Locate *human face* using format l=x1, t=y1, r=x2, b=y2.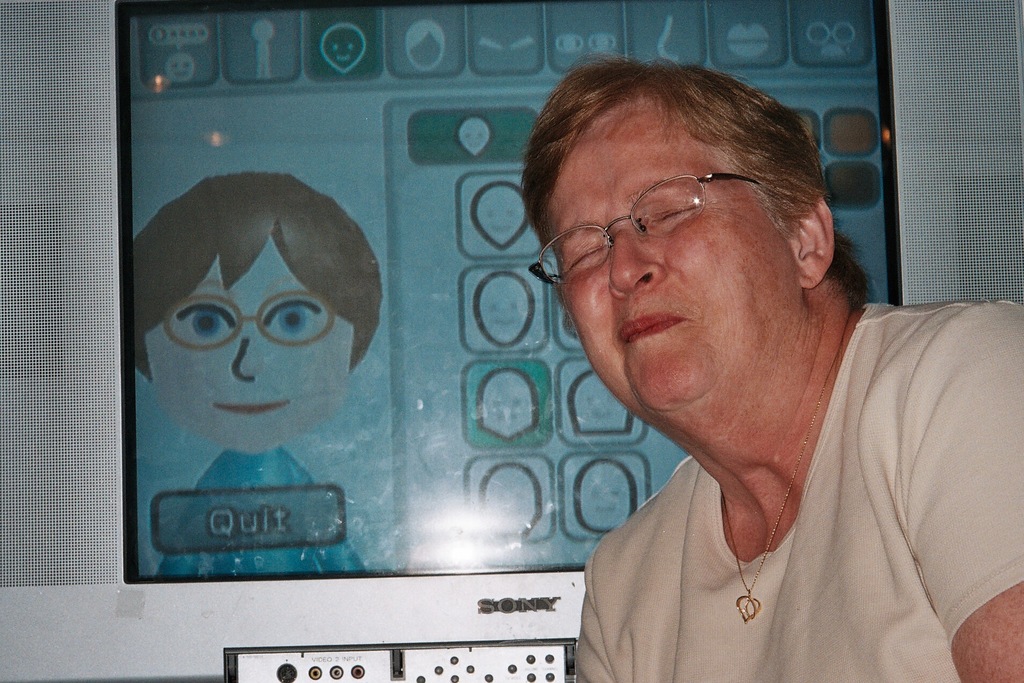
l=143, t=241, r=354, b=457.
